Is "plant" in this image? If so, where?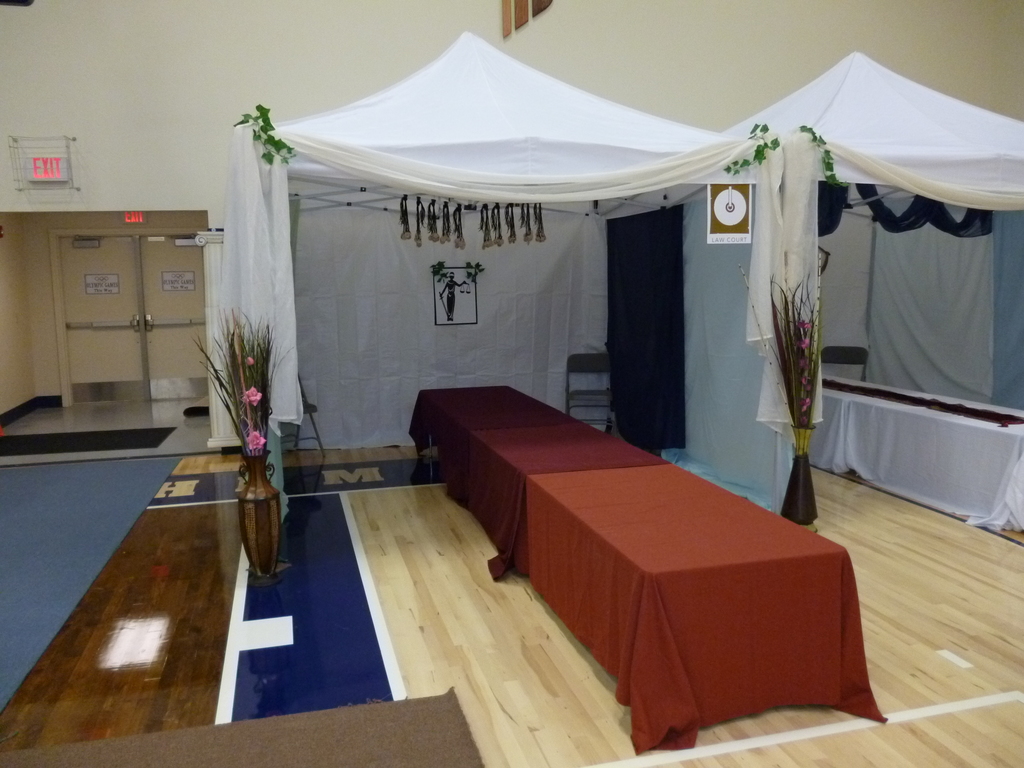
Yes, at BBox(192, 305, 299, 461).
